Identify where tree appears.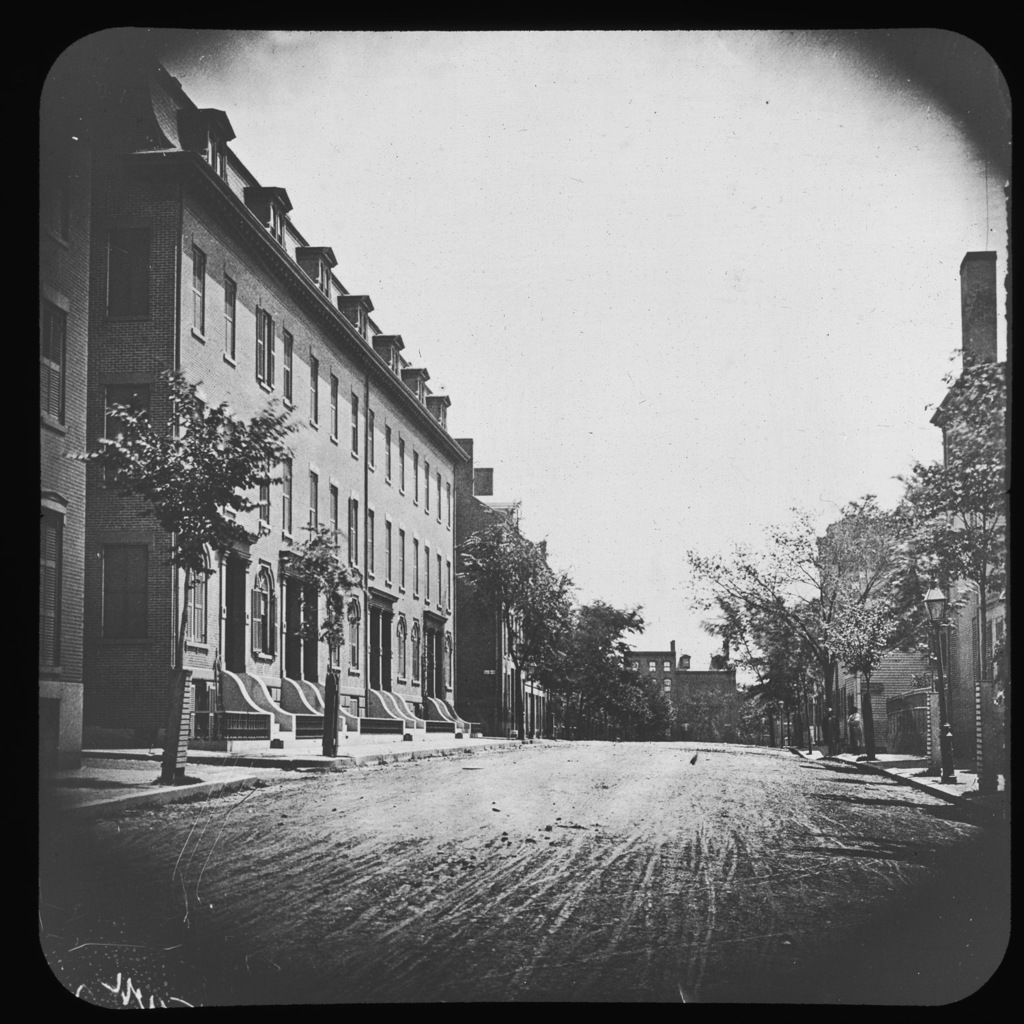
Appears at x1=276, y1=522, x2=361, y2=746.
